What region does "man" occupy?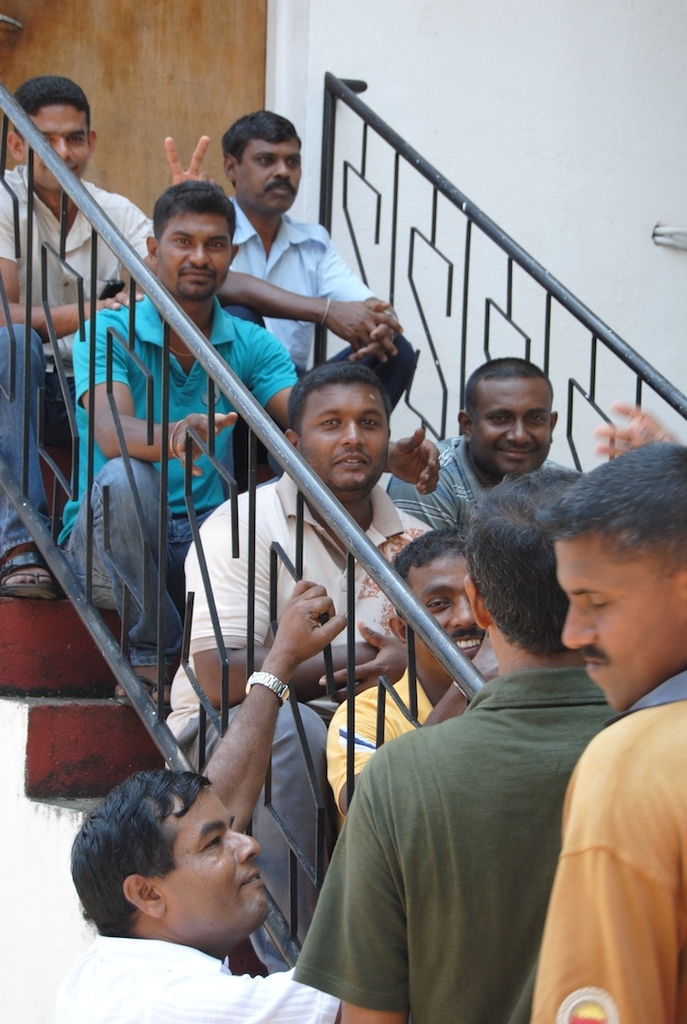
(224,107,406,479).
